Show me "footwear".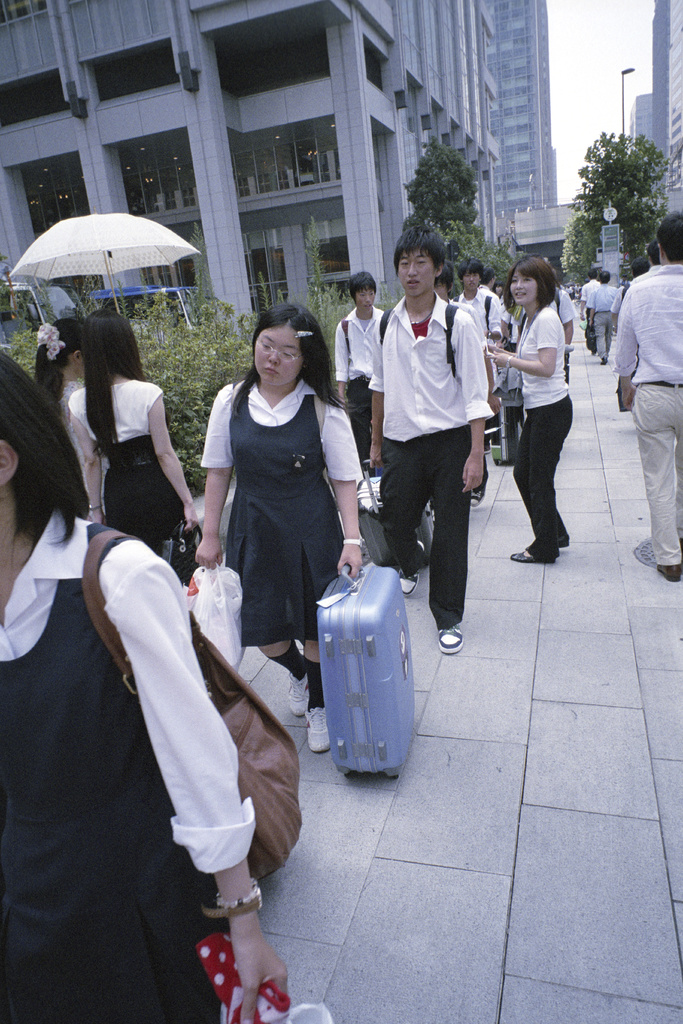
"footwear" is here: region(397, 543, 422, 595).
